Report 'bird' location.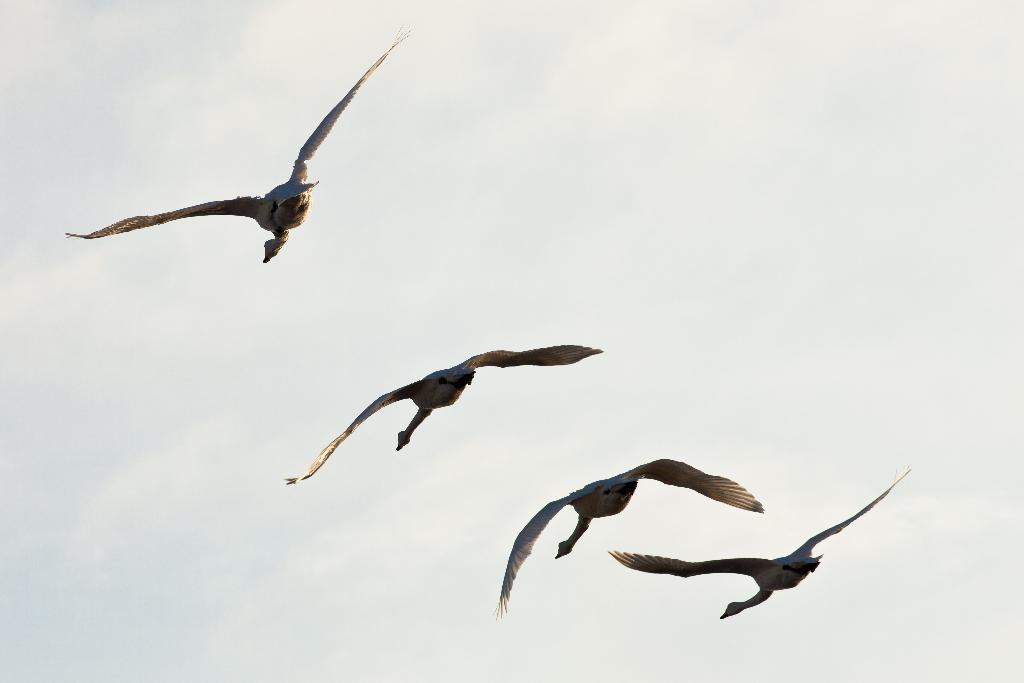
Report: bbox=(69, 58, 392, 273).
